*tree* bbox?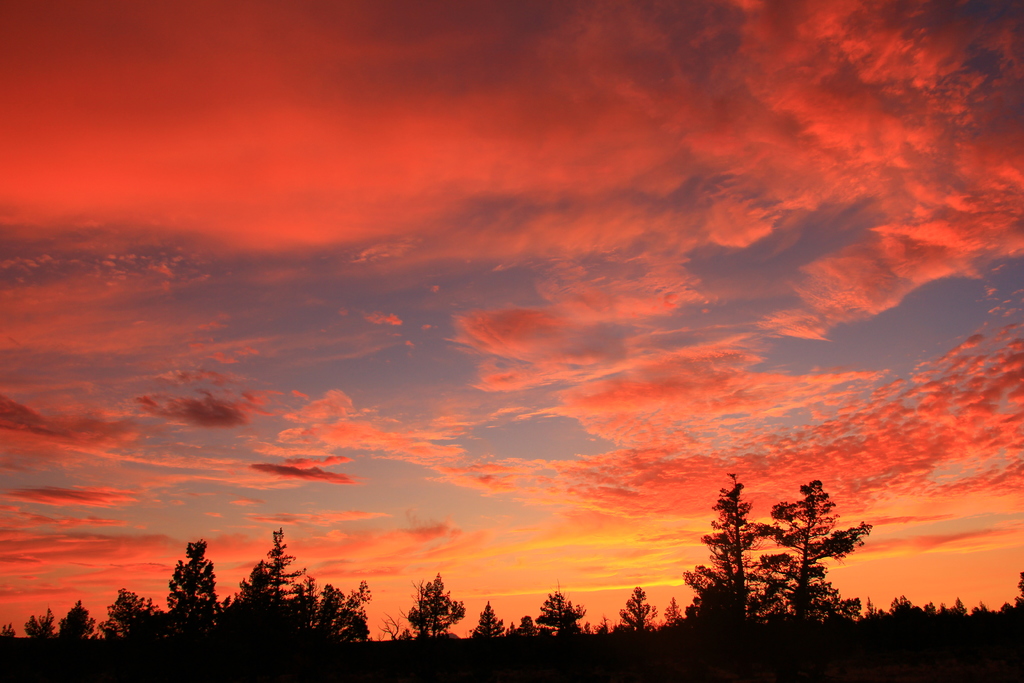
[285, 575, 349, 630]
